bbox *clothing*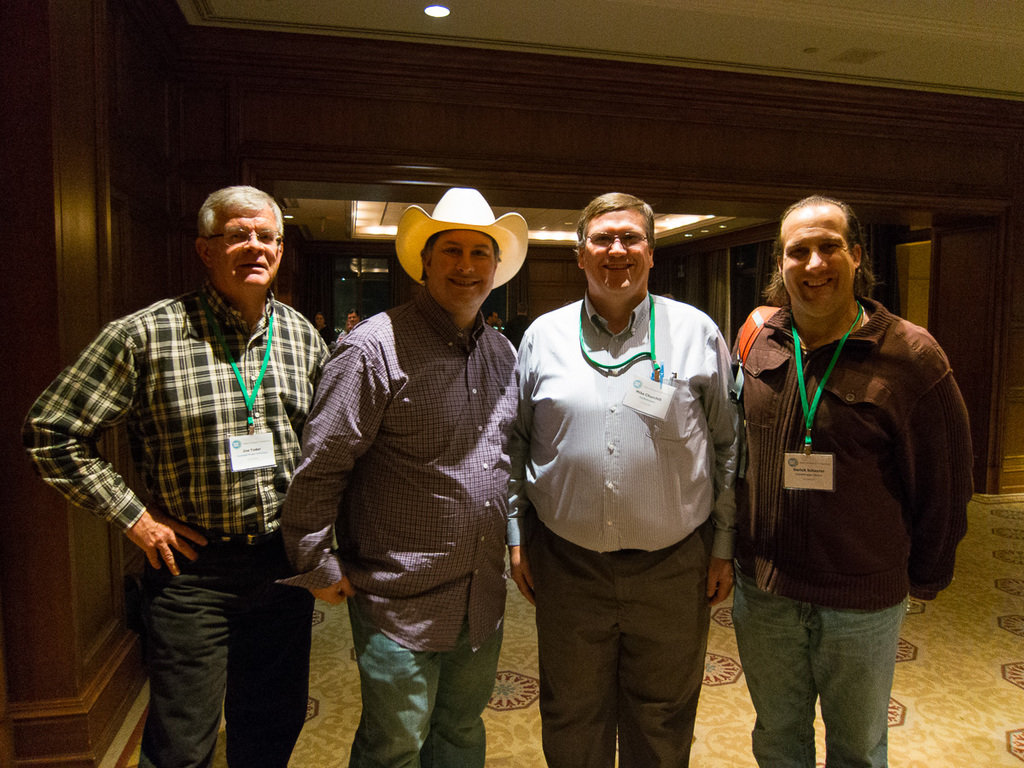
Rect(497, 285, 744, 767)
